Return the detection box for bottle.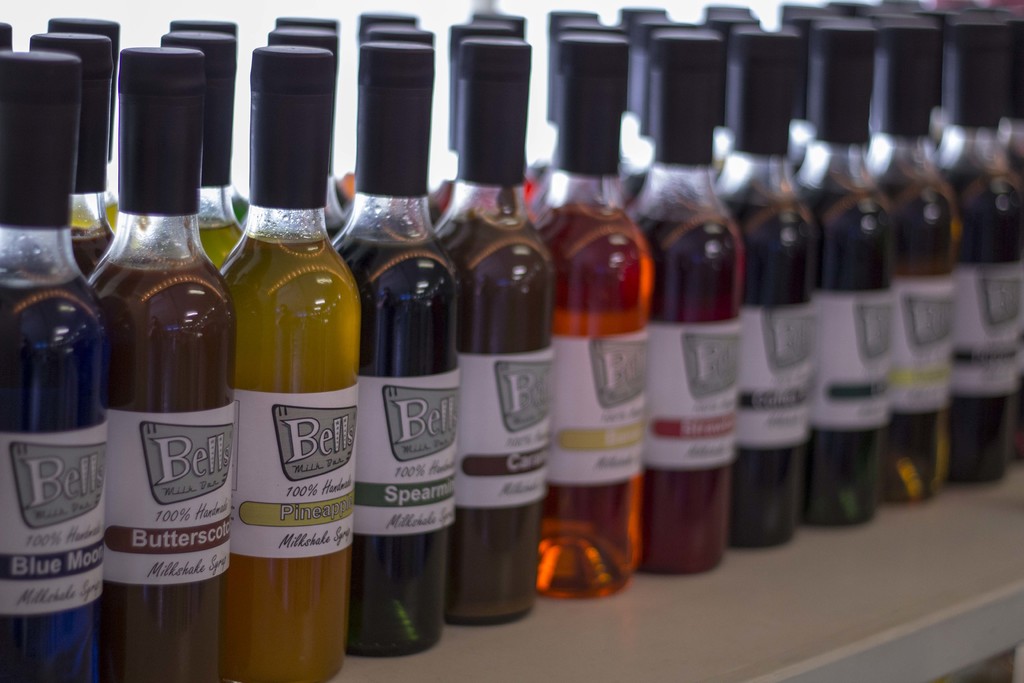
<region>207, 46, 363, 682</region>.
